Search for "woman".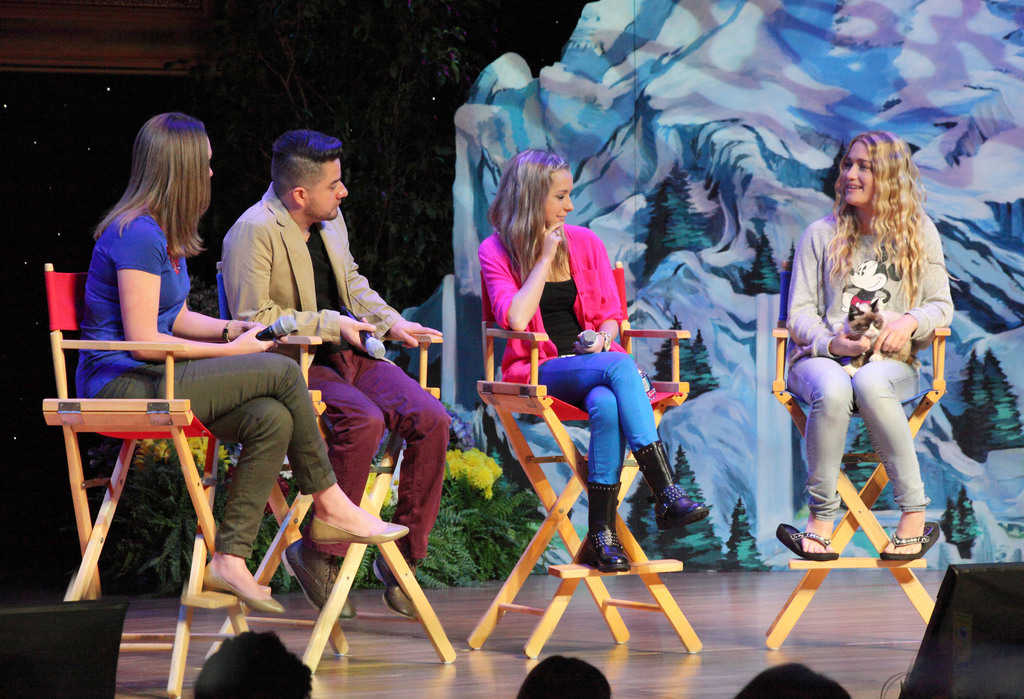
Found at (x1=772, y1=128, x2=955, y2=562).
